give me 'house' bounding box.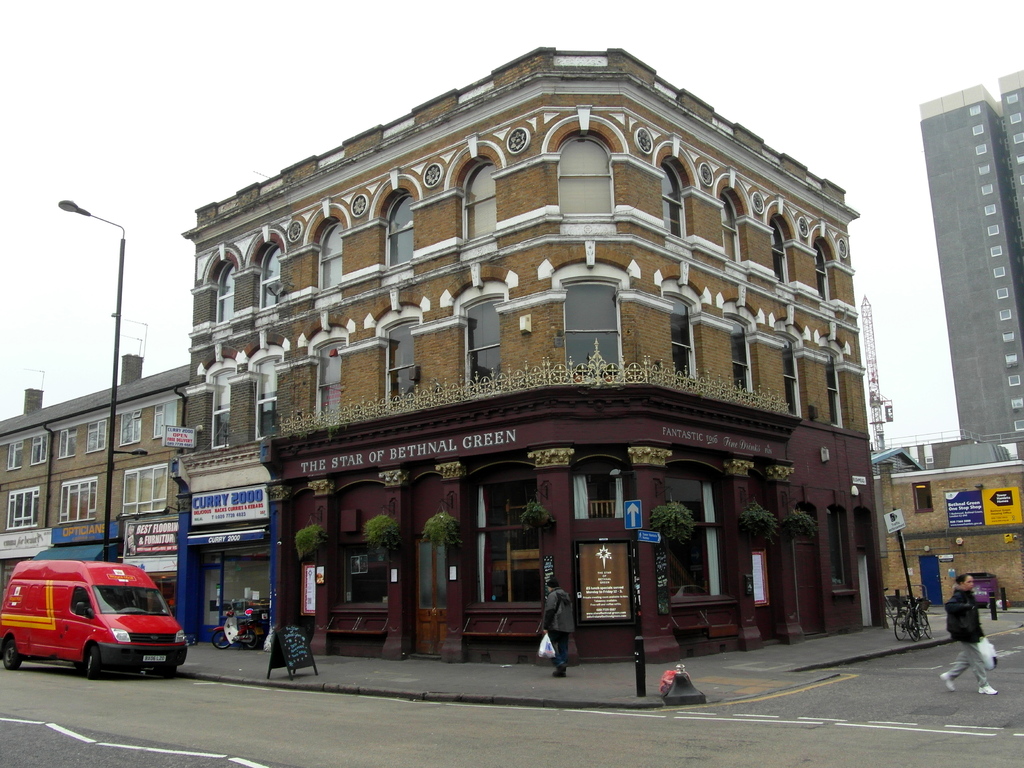
bbox=[63, 62, 540, 543].
